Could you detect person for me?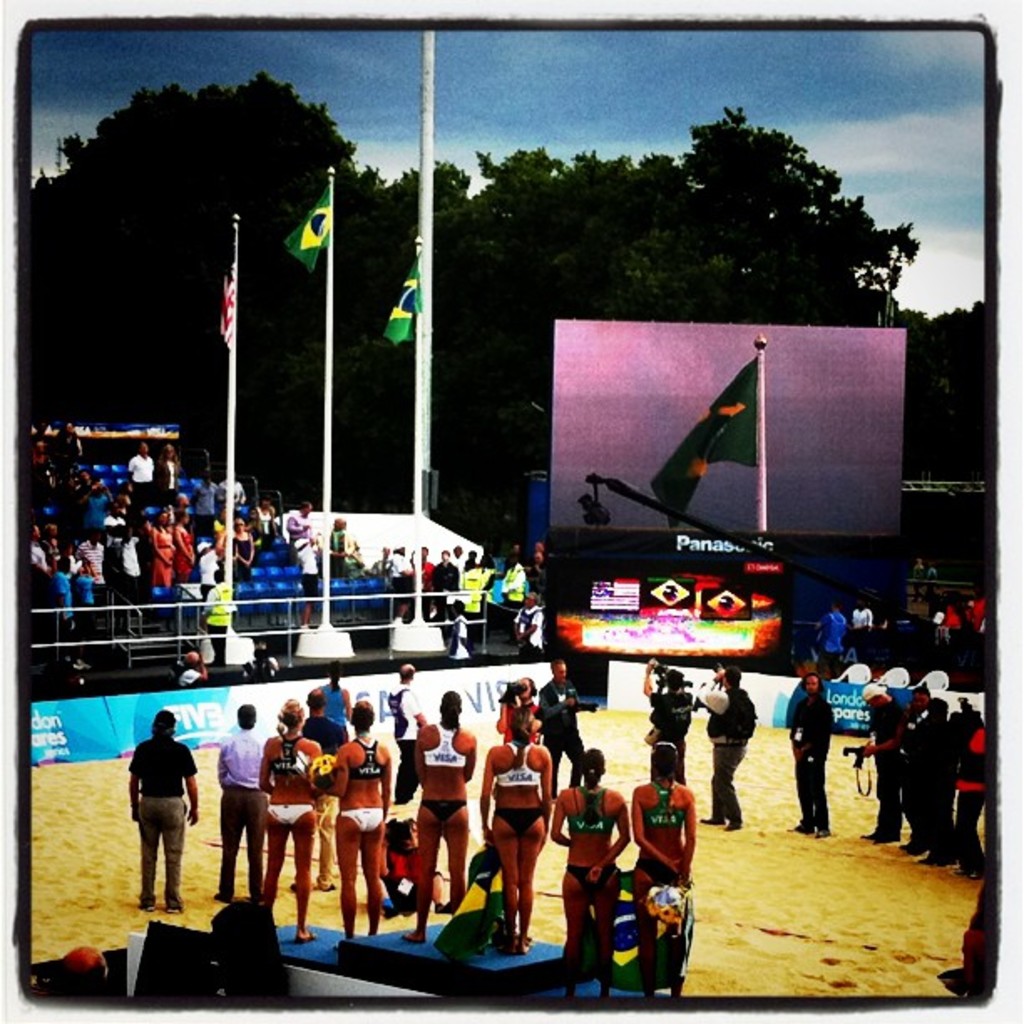
Detection result: box=[631, 661, 684, 800].
